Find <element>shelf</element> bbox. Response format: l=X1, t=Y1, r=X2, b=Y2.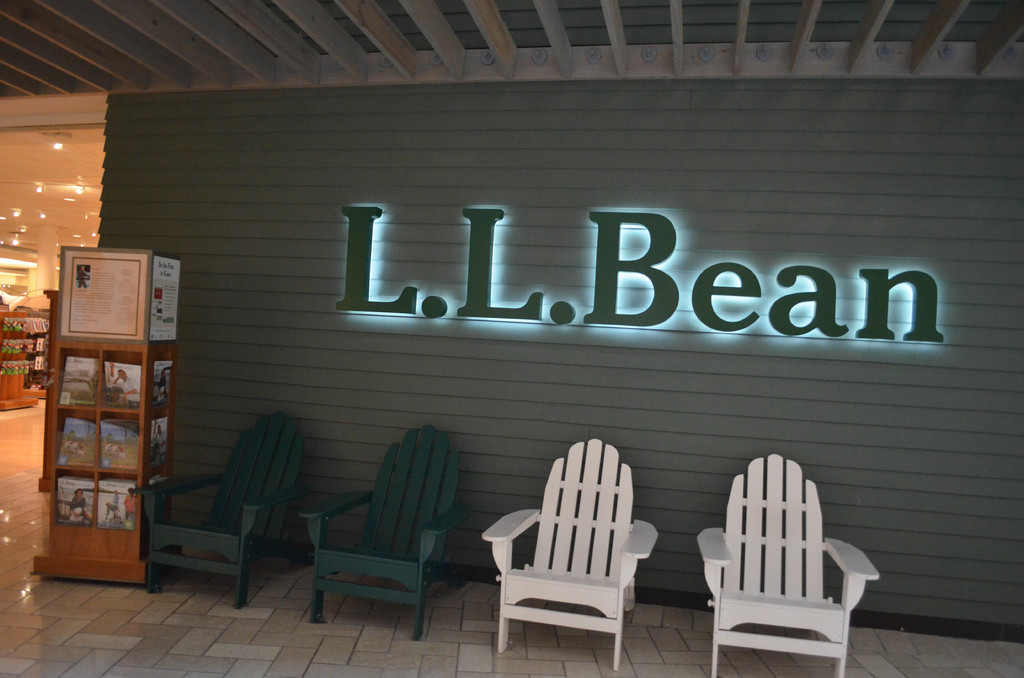
l=34, t=252, r=183, b=585.
